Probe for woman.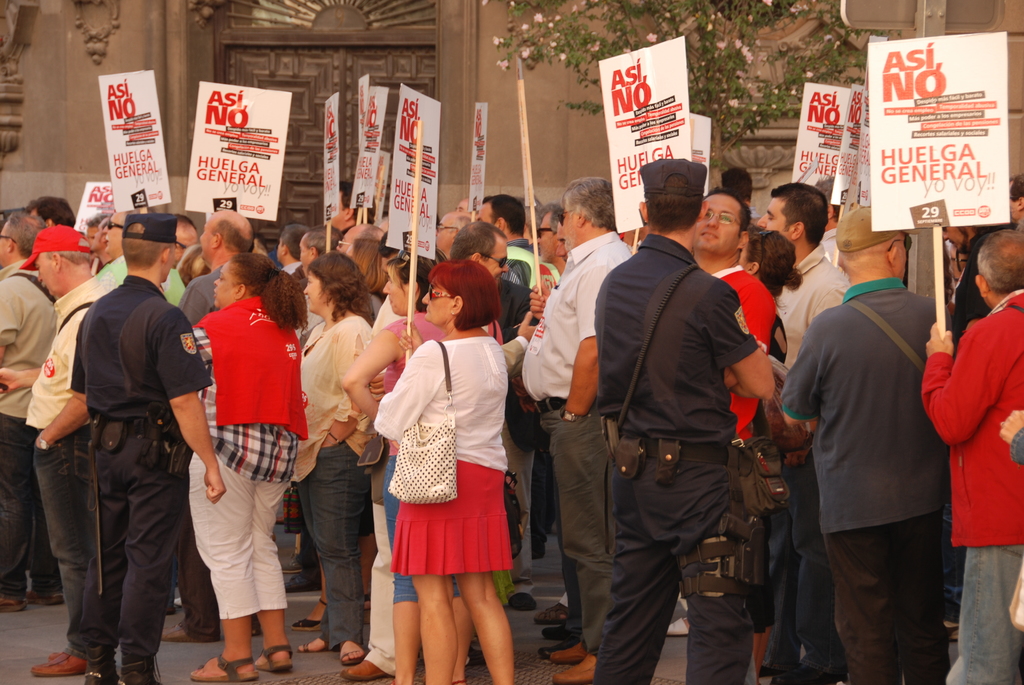
Probe result: <box>369,258,515,684</box>.
